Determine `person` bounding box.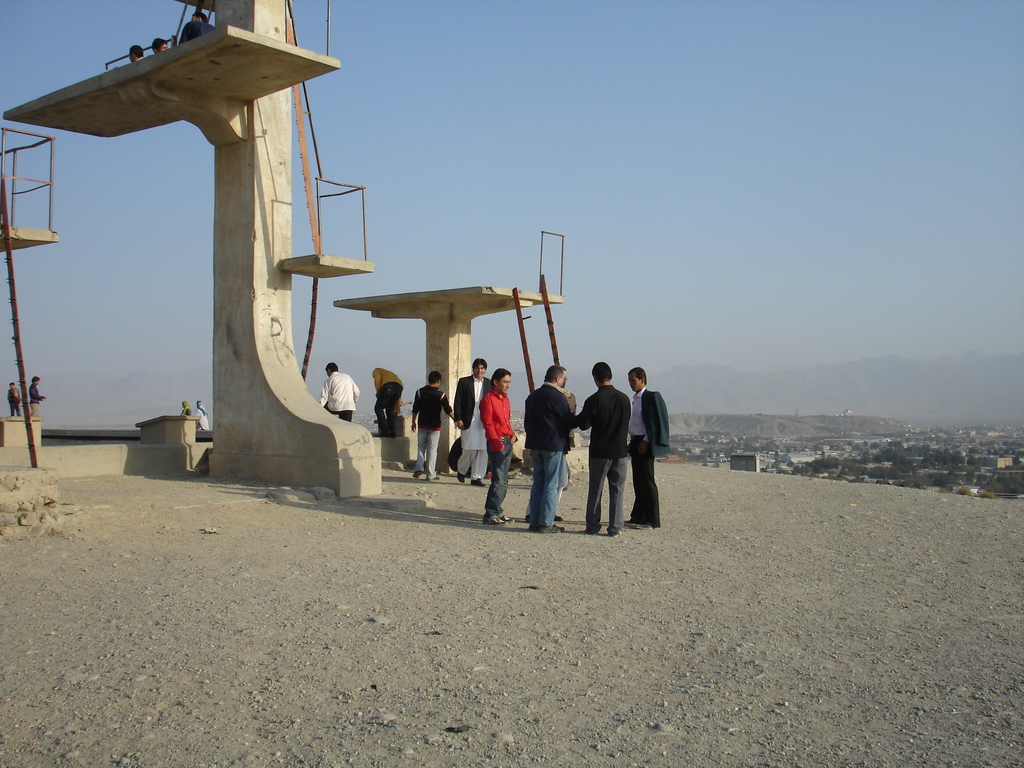
Determined: left=27, top=373, right=47, bottom=415.
